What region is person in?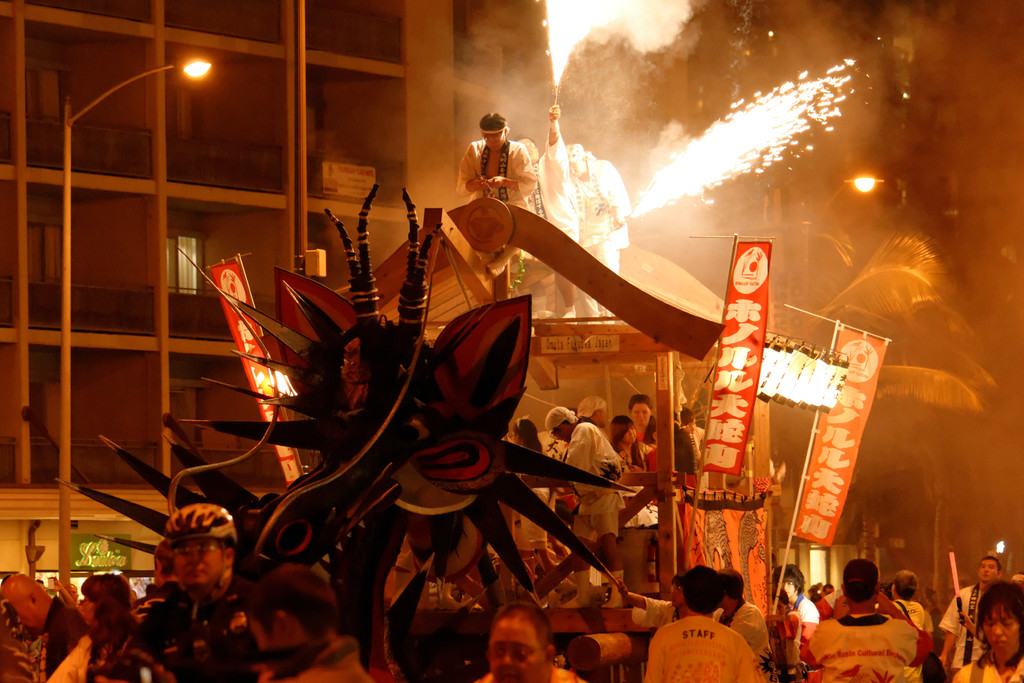
515, 109, 587, 318.
